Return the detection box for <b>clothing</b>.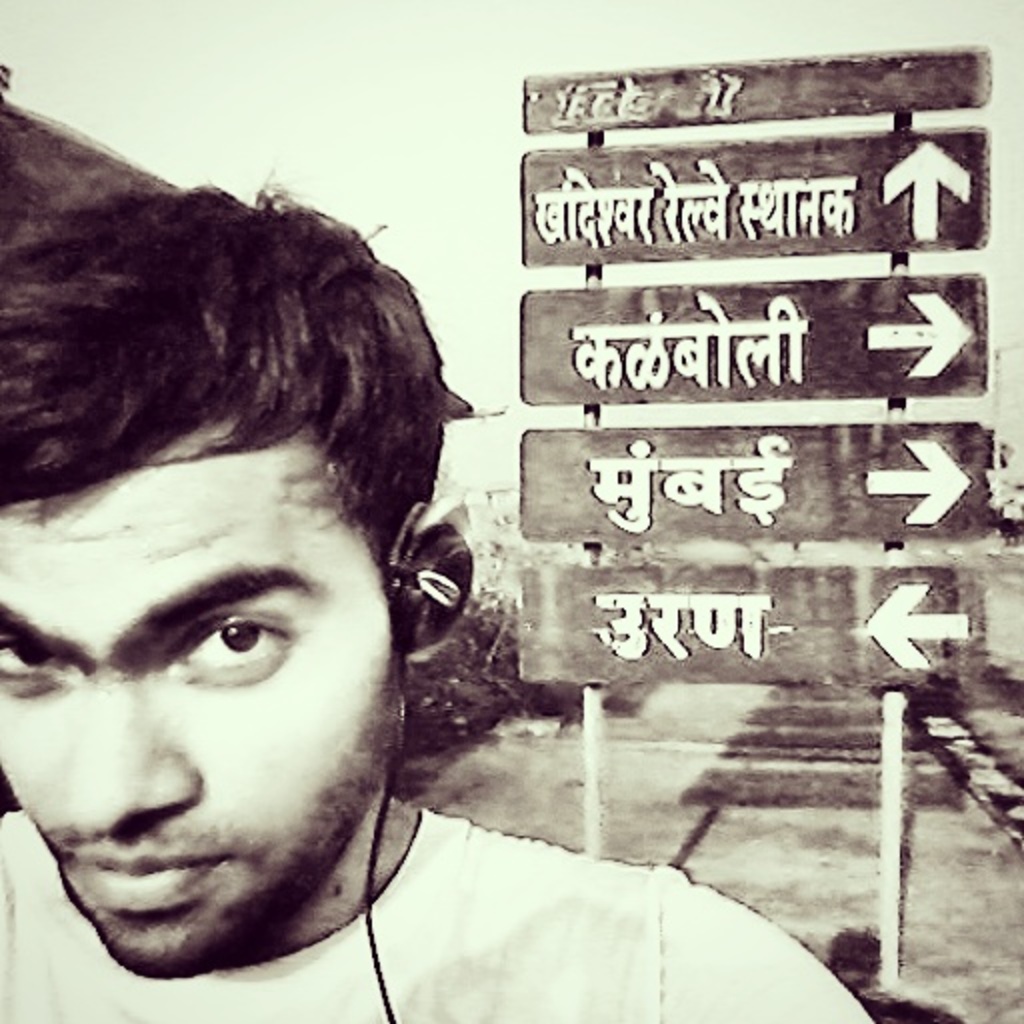
bbox(0, 818, 870, 1022).
